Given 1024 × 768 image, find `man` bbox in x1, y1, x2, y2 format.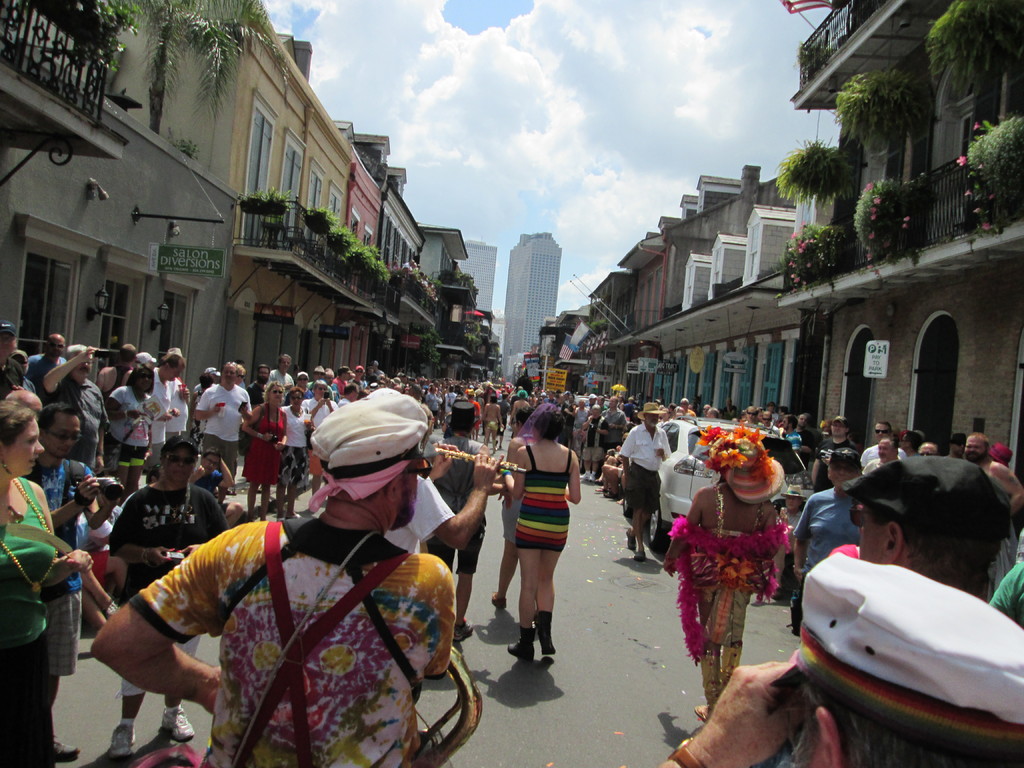
19, 400, 118, 762.
